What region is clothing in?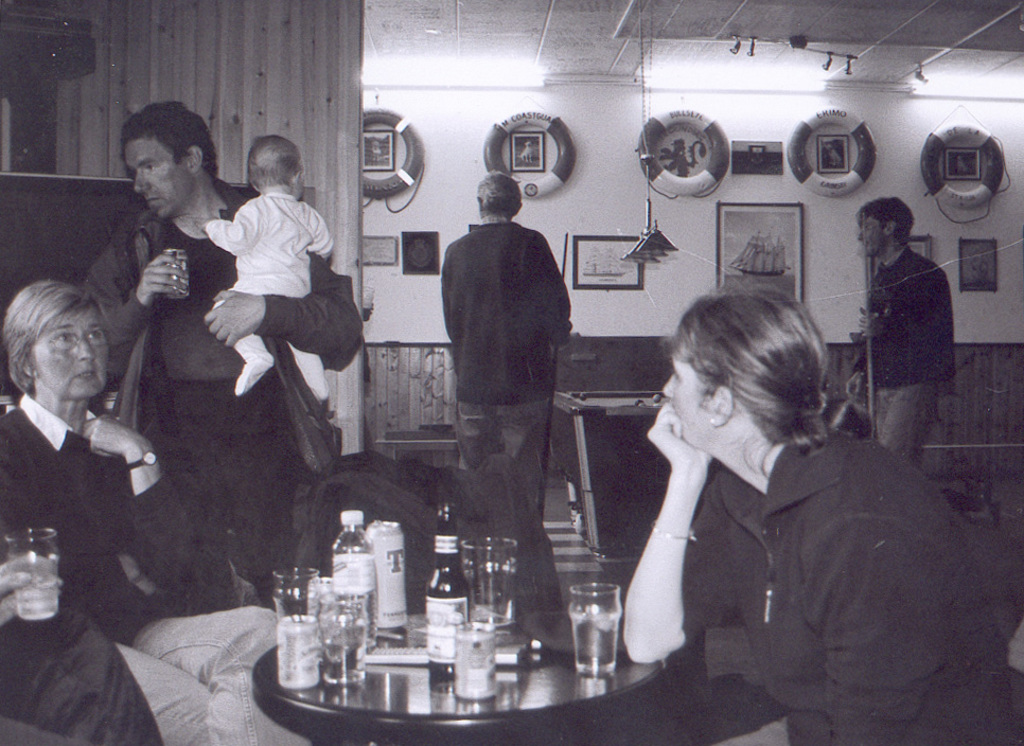
BBox(436, 217, 578, 521).
